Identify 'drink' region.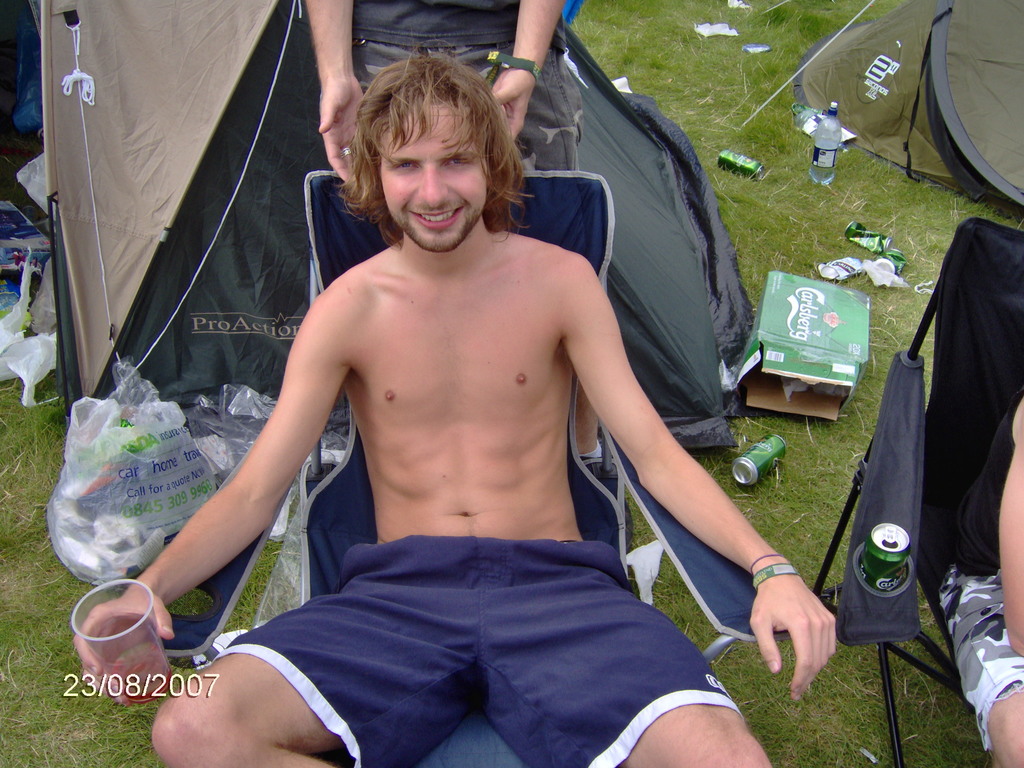
Region: BBox(858, 524, 909, 591).
